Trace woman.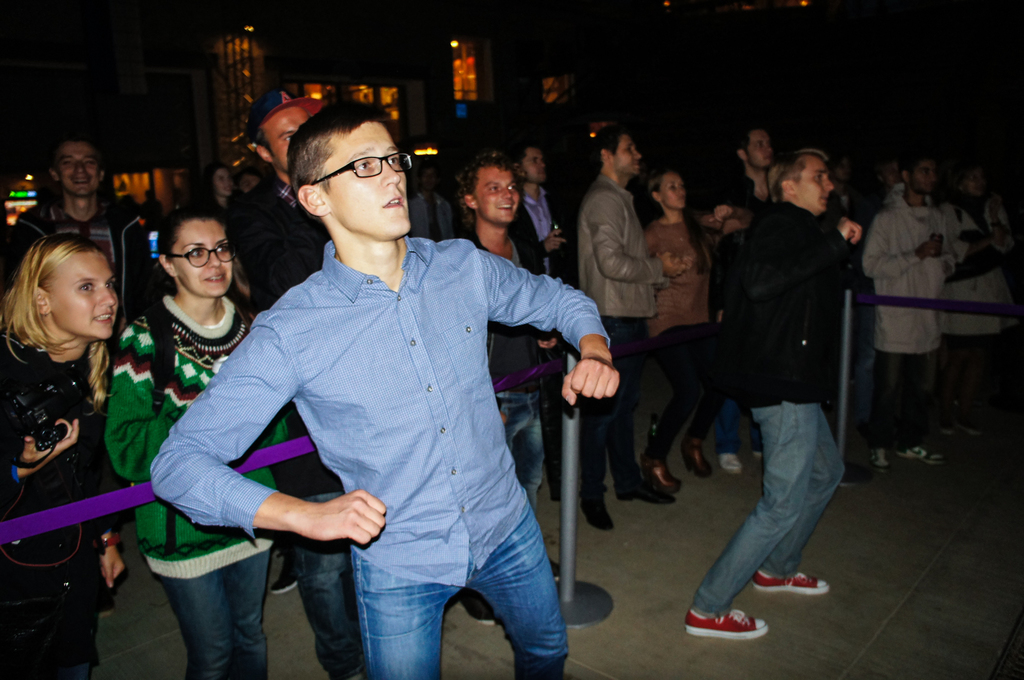
Traced to bbox=(106, 203, 292, 679).
